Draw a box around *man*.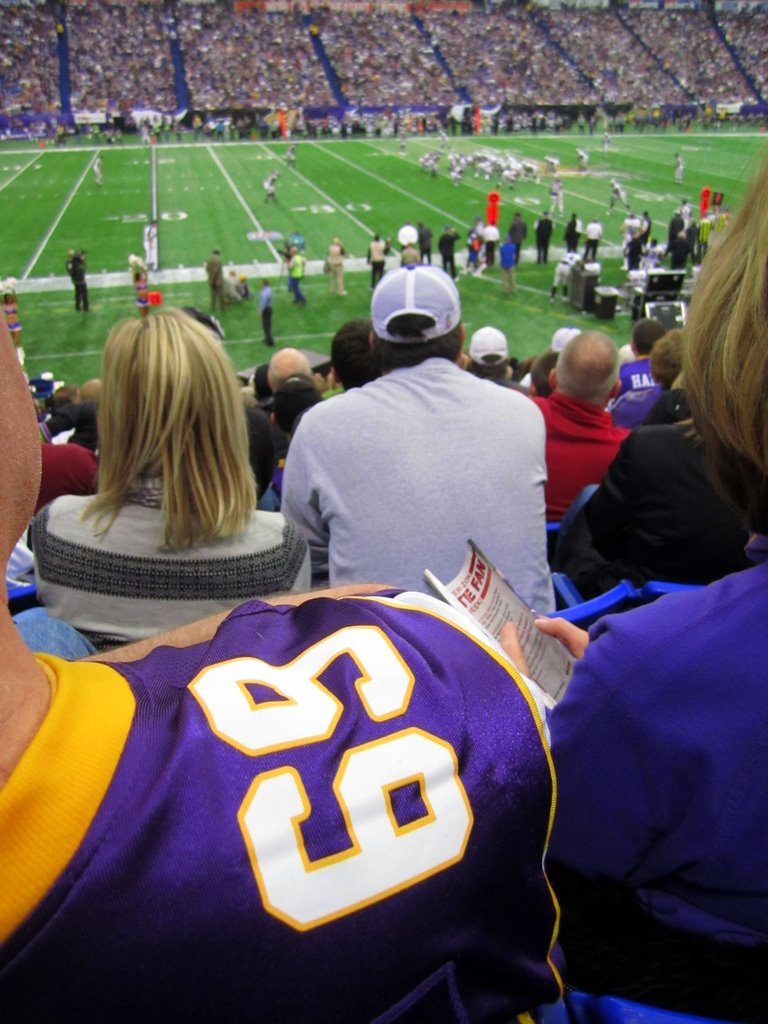
pyautogui.locateOnScreen(261, 171, 280, 206).
